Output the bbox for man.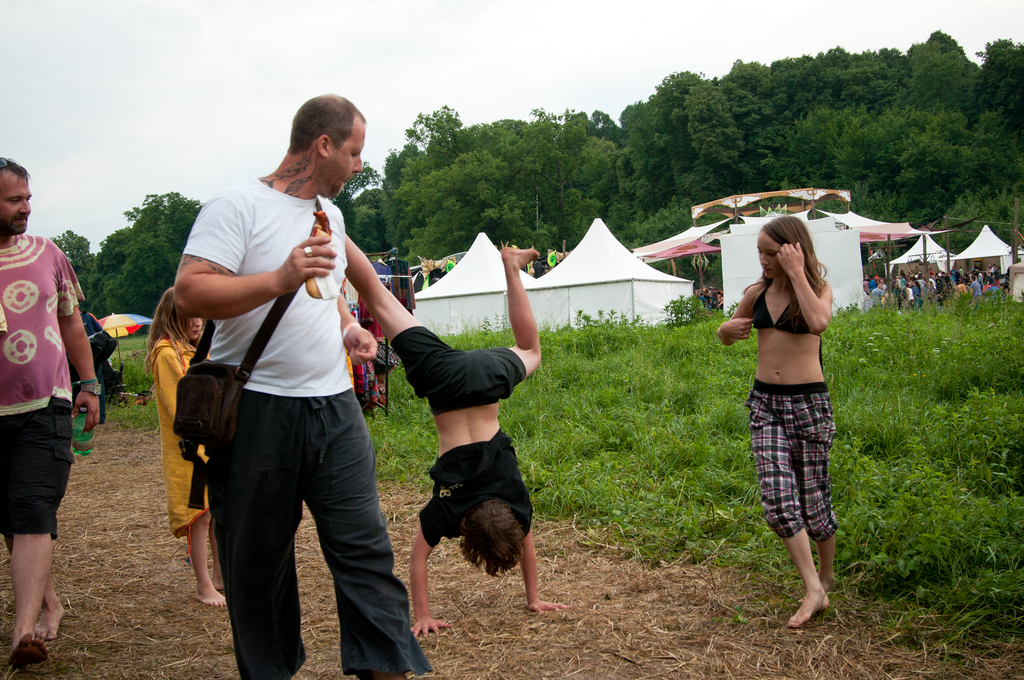
Rect(989, 280, 997, 298).
